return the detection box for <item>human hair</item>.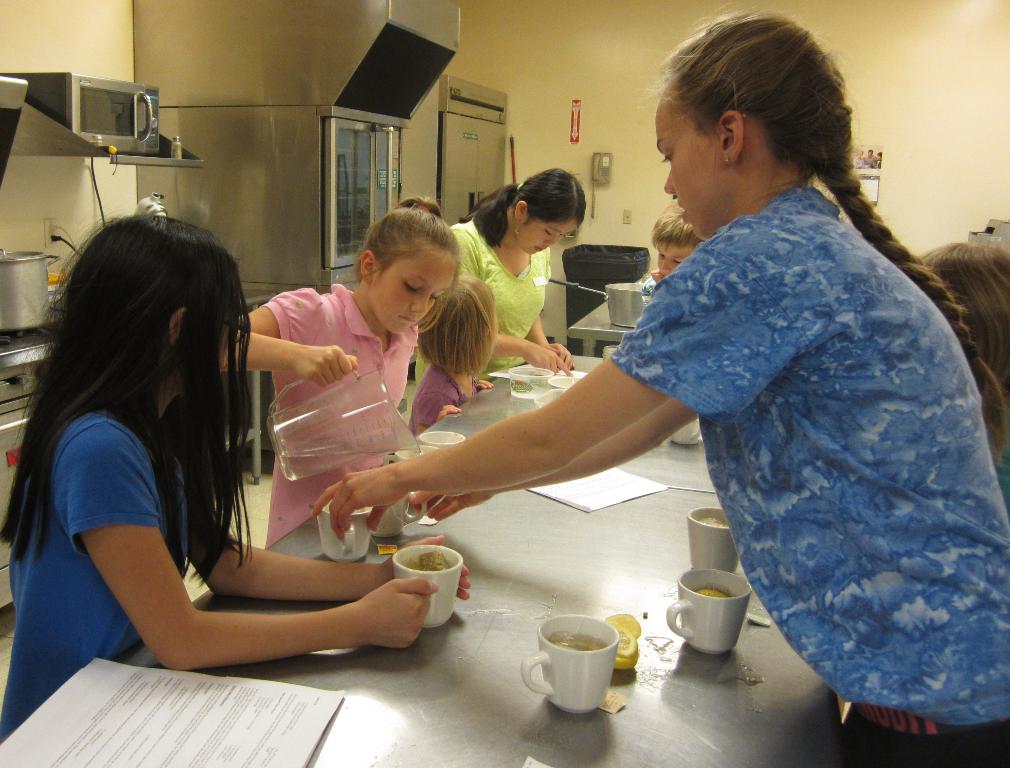
[left=915, top=239, right=1009, bottom=389].
